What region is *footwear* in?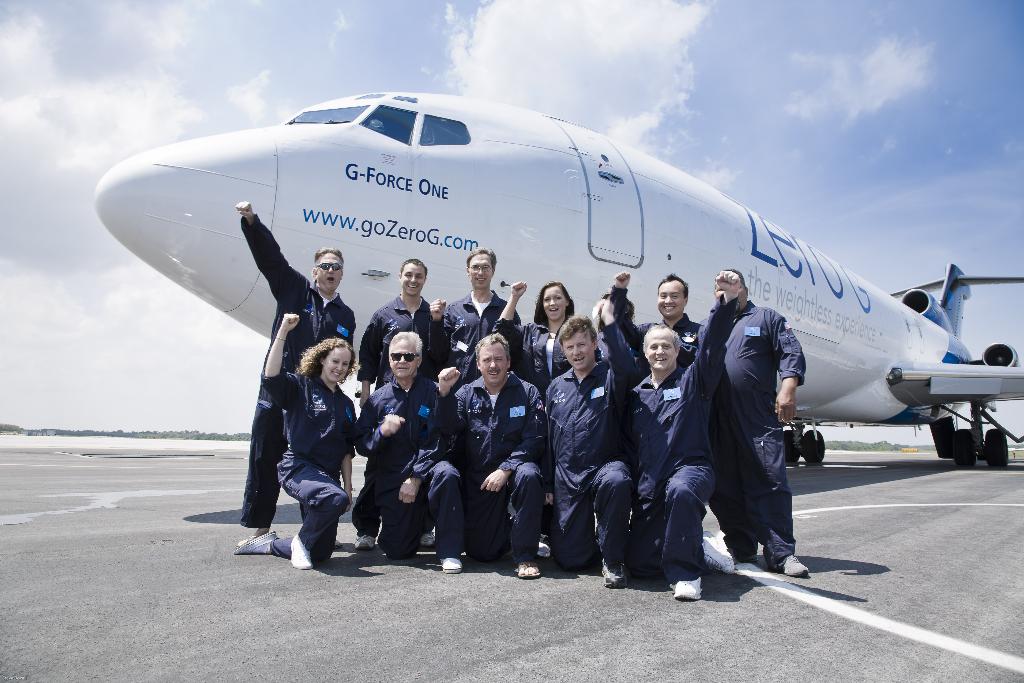
box=[412, 528, 438, 547].
